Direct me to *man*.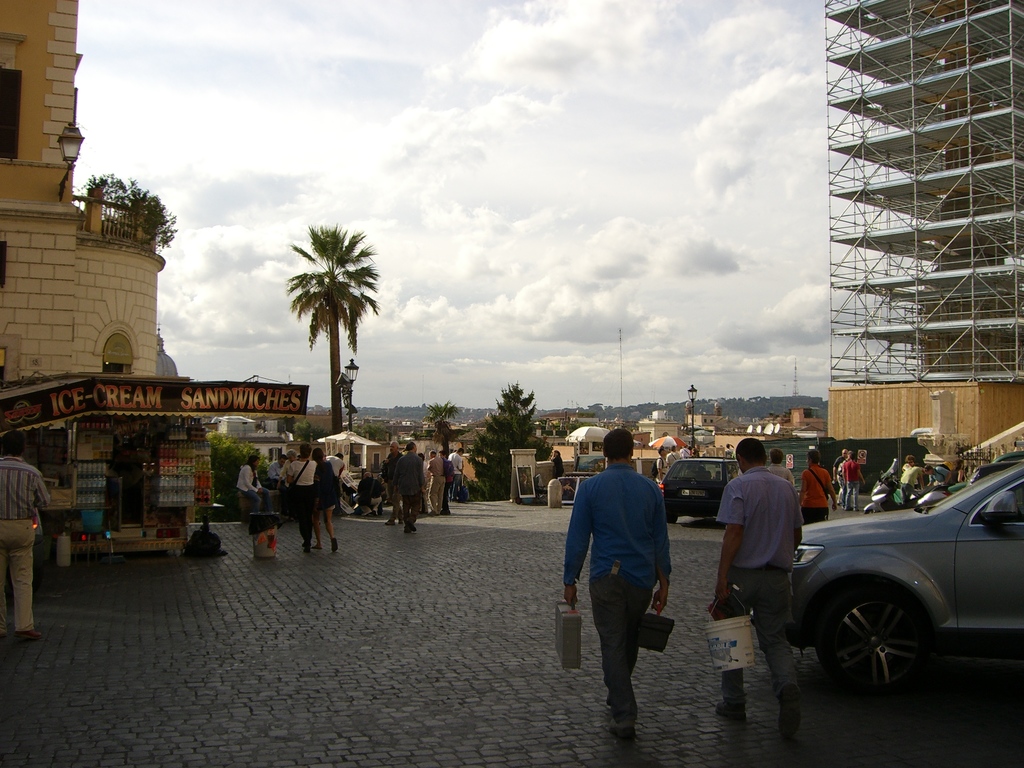
Direction: (x1=762, y1=442, x2=799, y2=484).
